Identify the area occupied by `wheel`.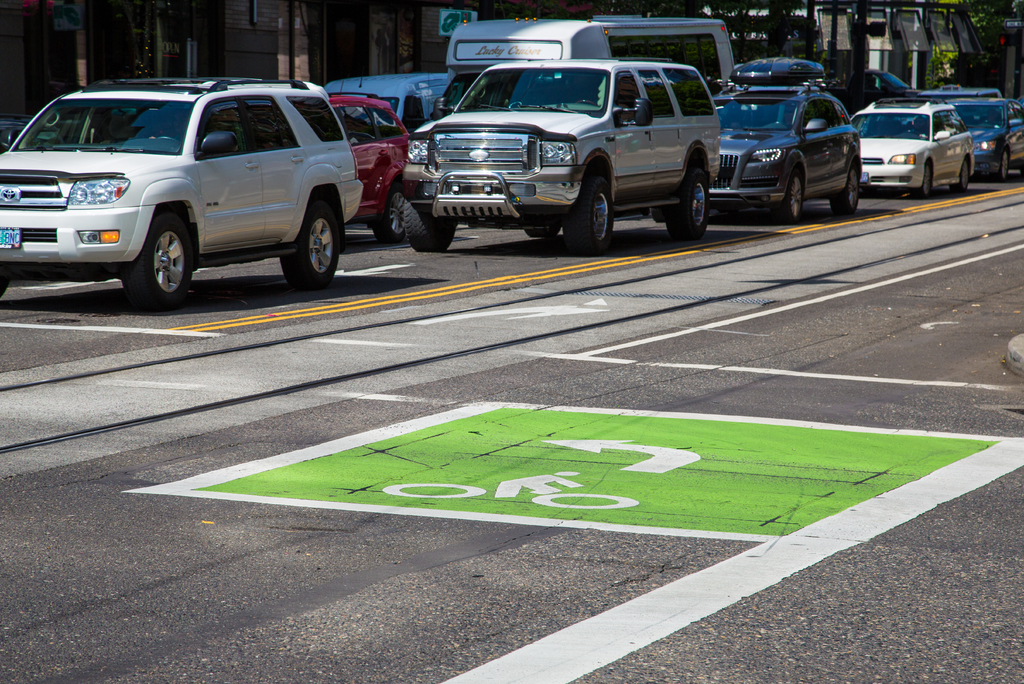
Area: region(664, 169, 711, 245).
